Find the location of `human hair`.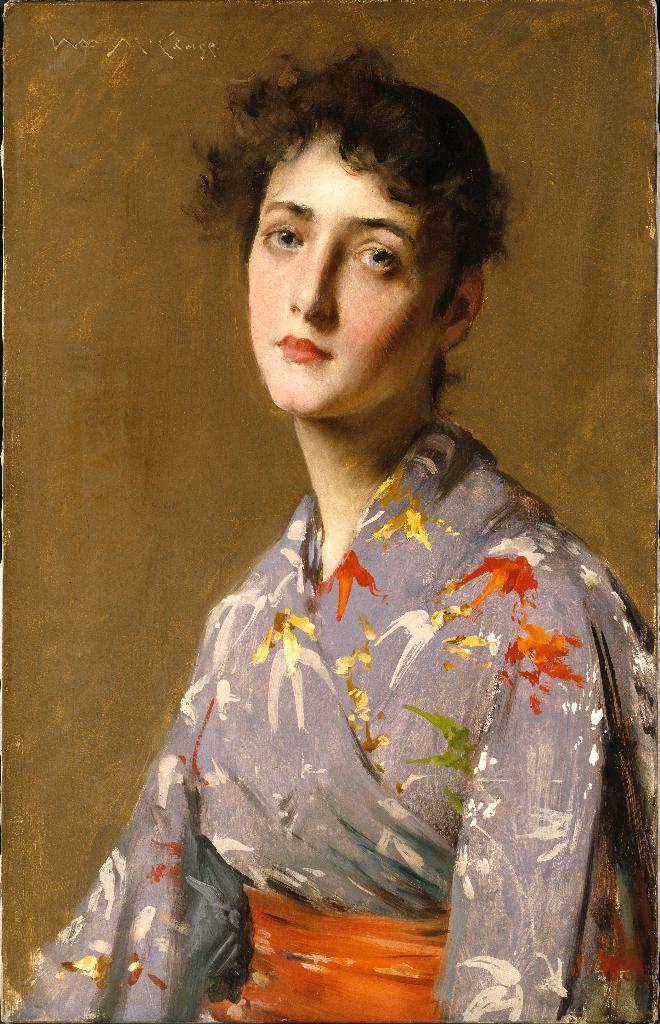
Location: 221,33,493,379.
